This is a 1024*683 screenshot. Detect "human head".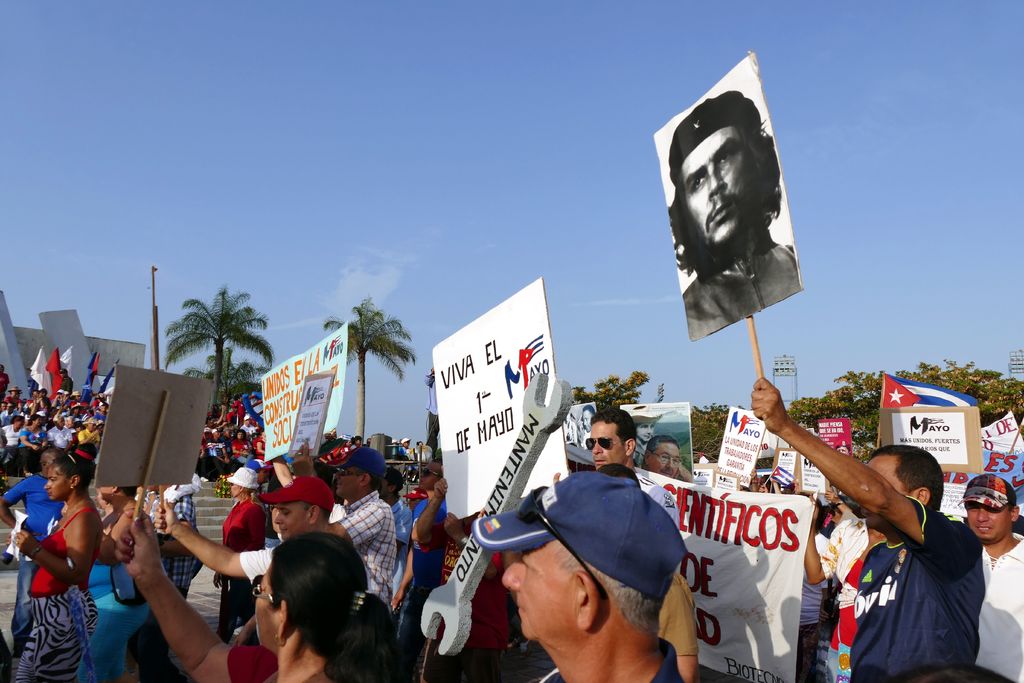
bbox=(419, 458, 444, 490).
